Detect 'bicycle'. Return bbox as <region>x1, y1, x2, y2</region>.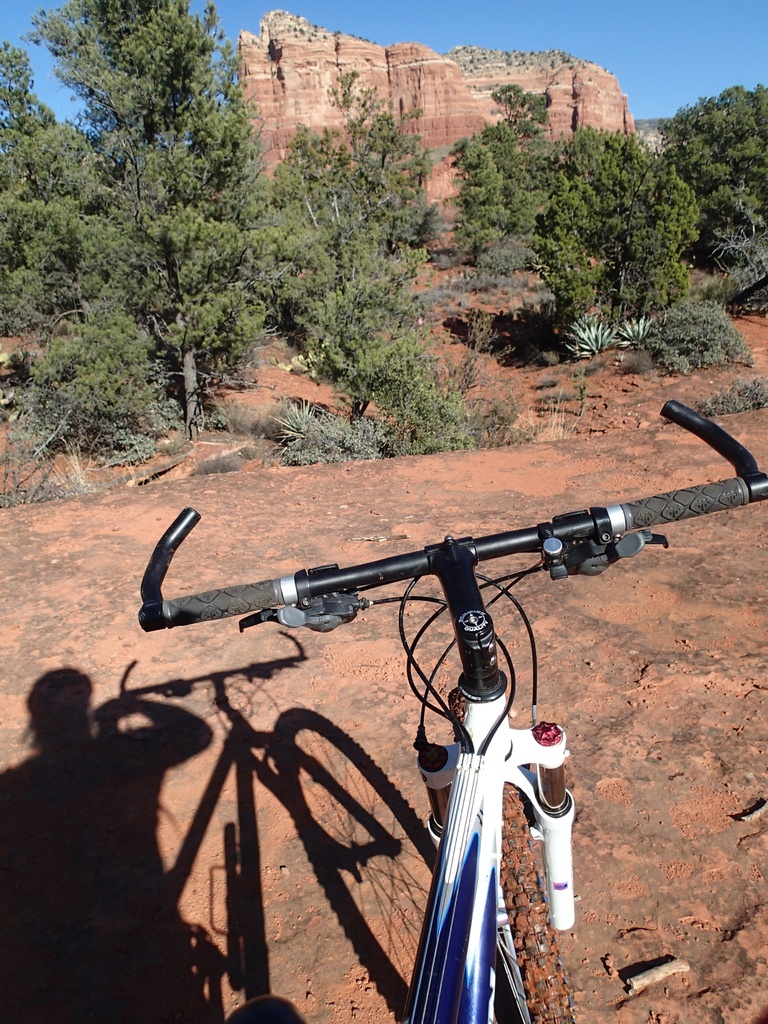
<region>161, 406, 710, 1021</region>.
